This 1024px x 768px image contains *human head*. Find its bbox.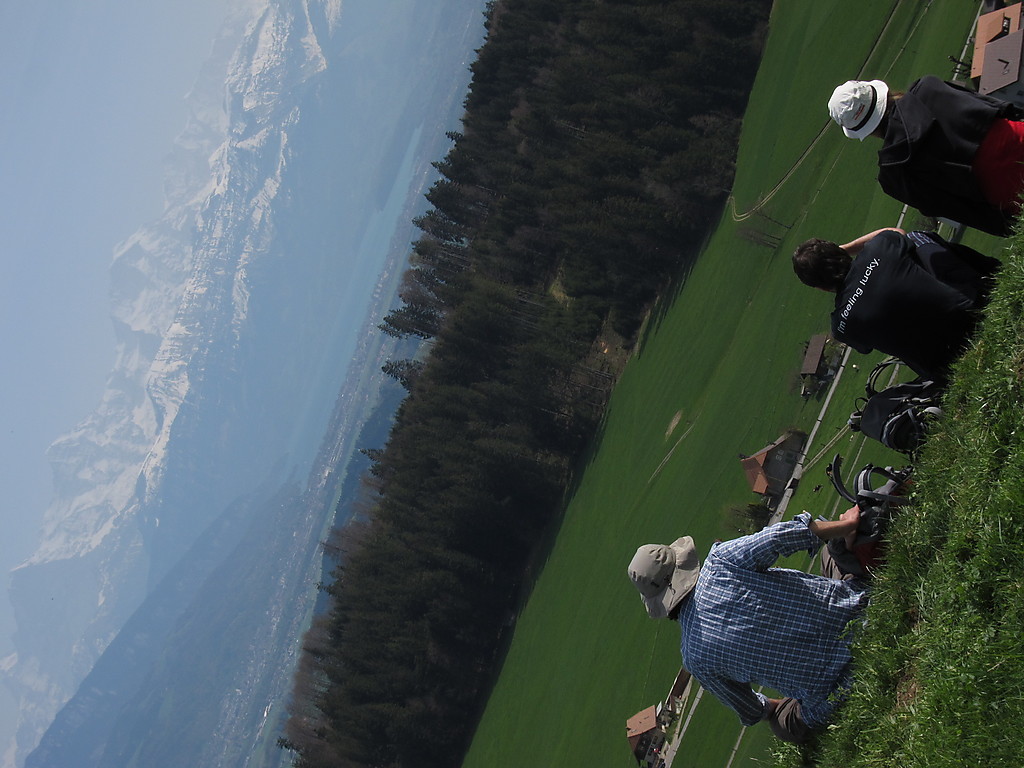
{"left": 827, "top": 76, "right": 886, "bottom": 146}.
